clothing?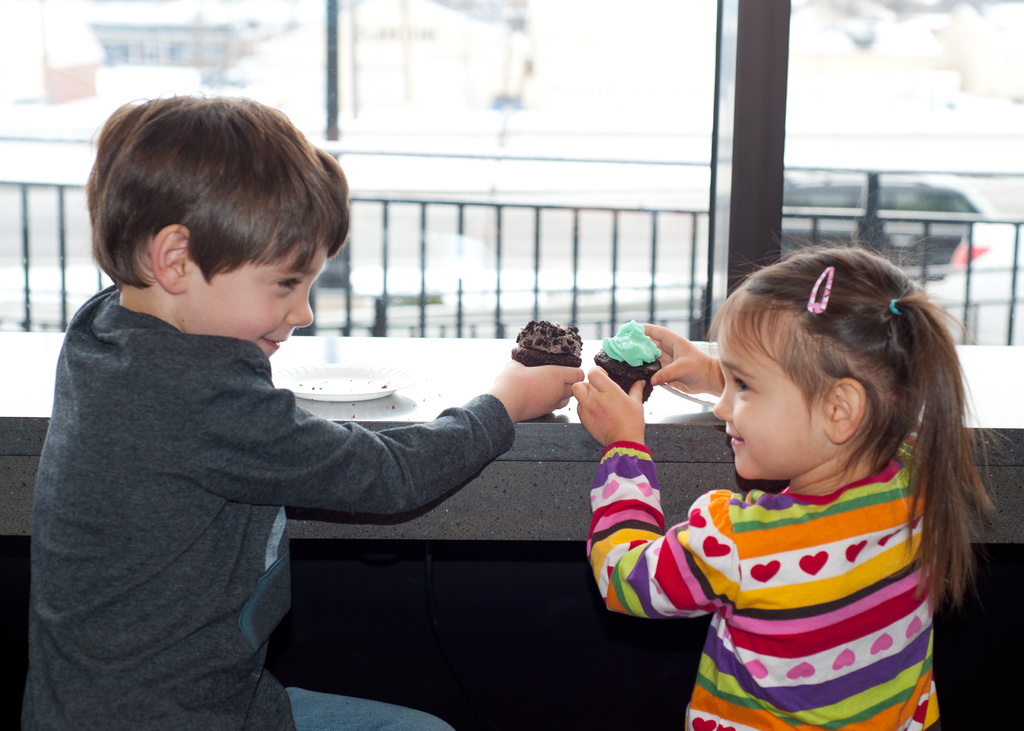
(27,225,495,712)
